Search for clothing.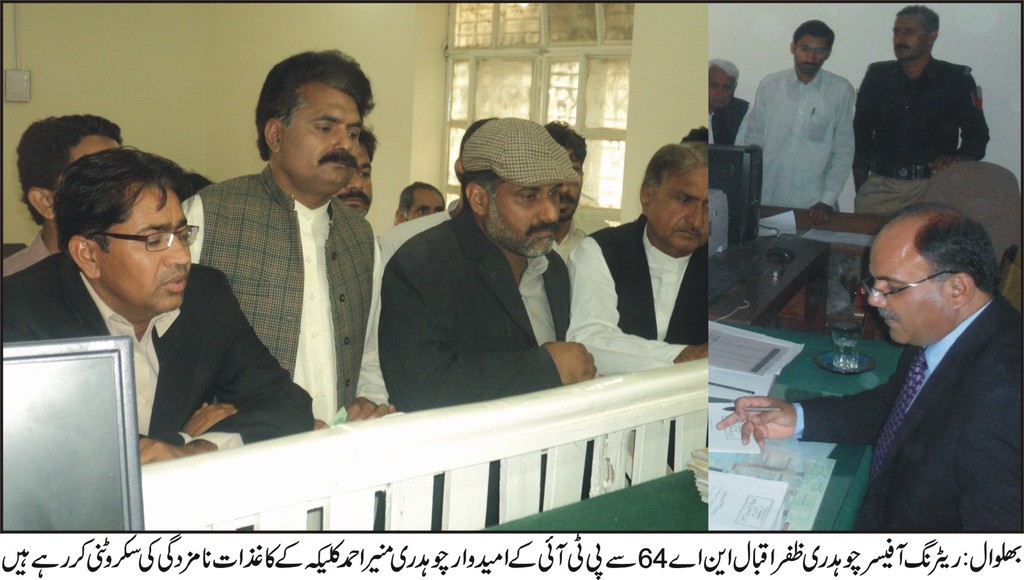
Found at [x1=180, y1=161, x2=388, y2=421].
